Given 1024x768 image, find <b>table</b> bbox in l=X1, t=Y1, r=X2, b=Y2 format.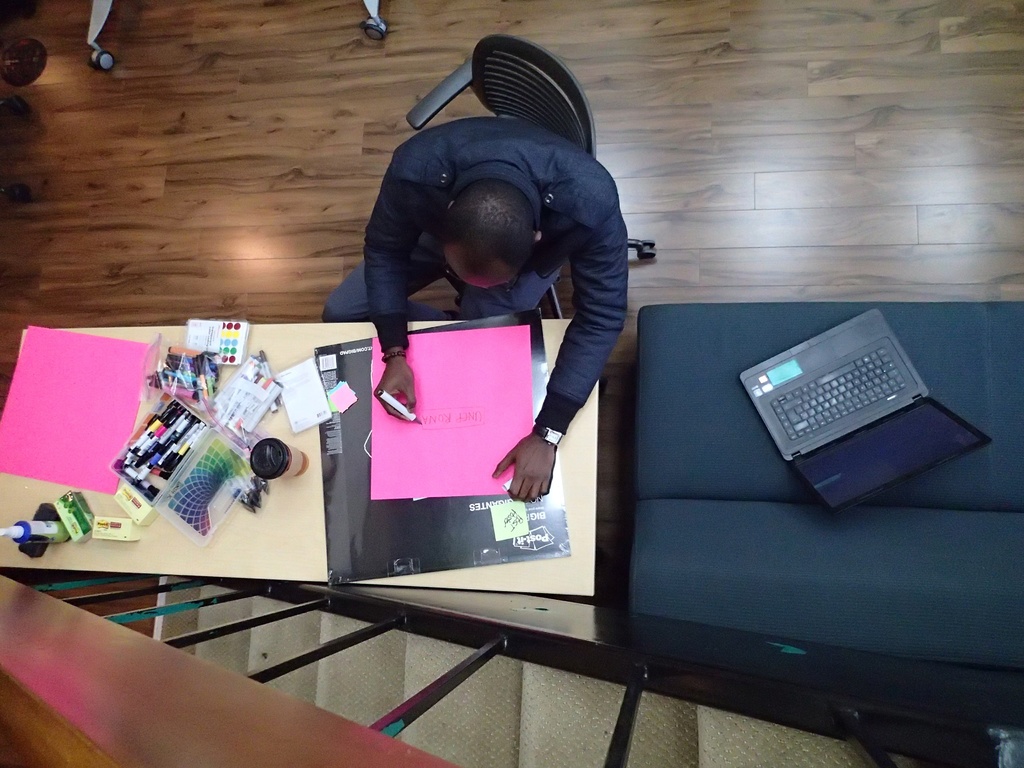
l=40, t=327, r=621, b=646.
